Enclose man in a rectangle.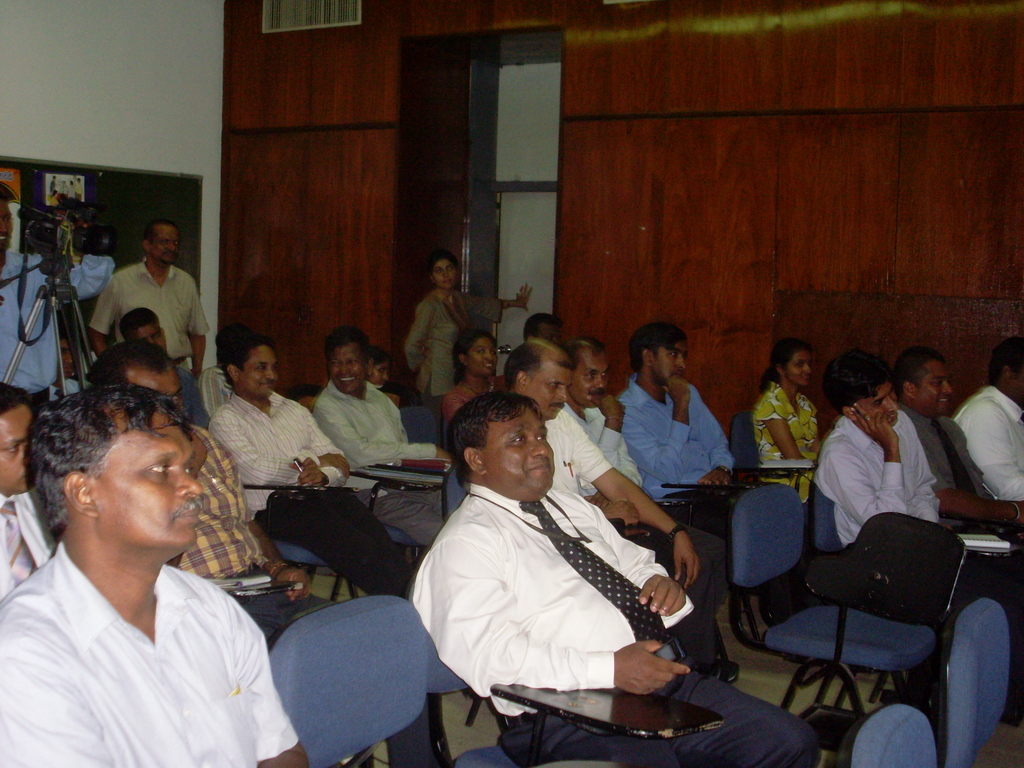
[left=209, top=335, right=420, bottom=599].
